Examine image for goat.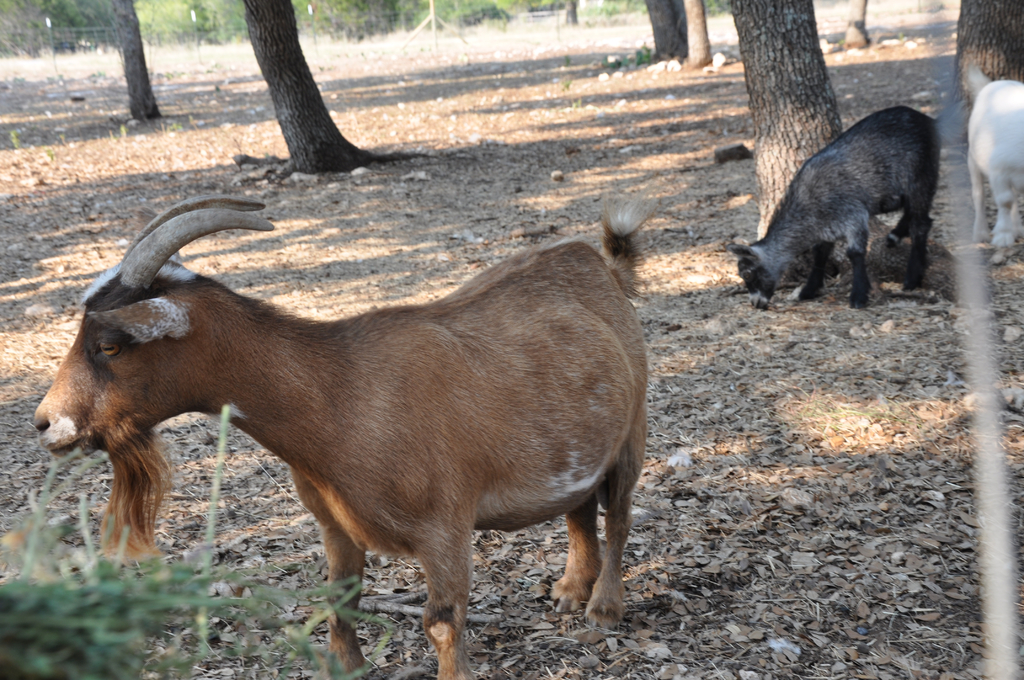
Examination result: (34, 191, 651, 679).
